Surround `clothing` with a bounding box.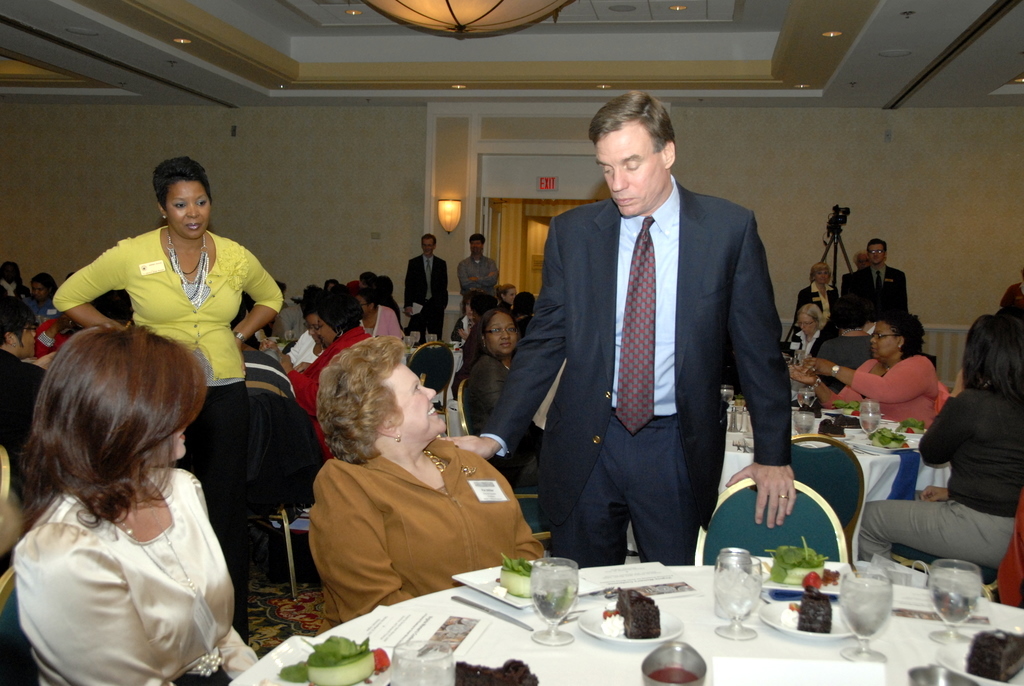
(0,346,43,479).
